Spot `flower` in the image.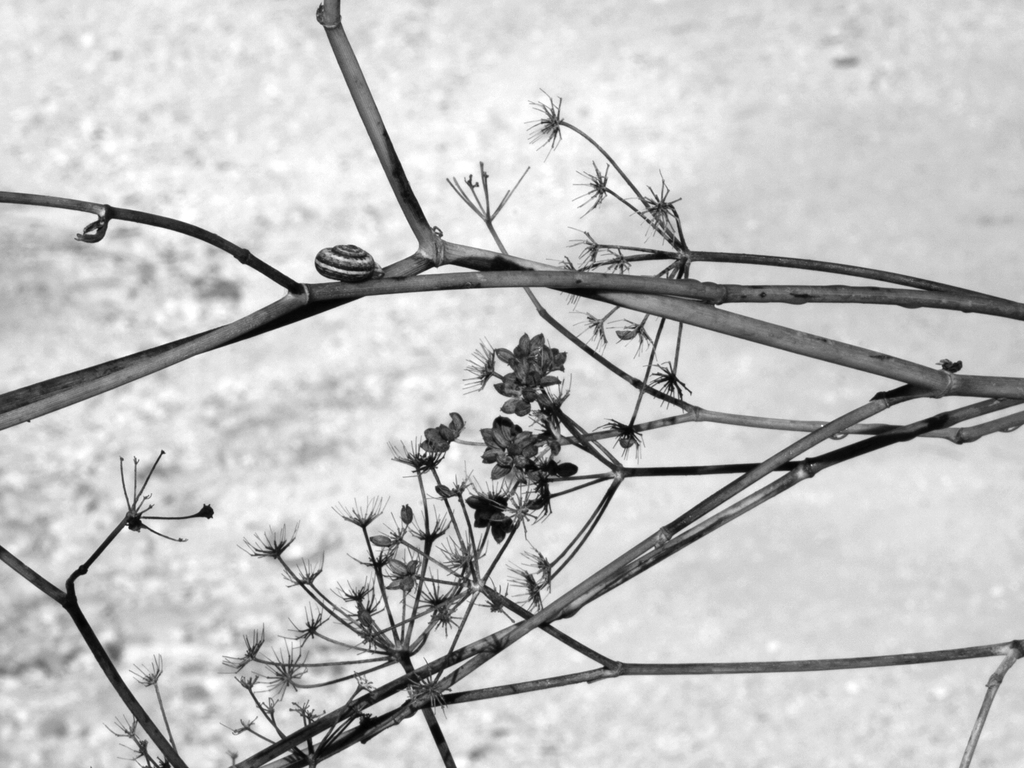
`flower` found at BBox(521, 548, 554, 598).
